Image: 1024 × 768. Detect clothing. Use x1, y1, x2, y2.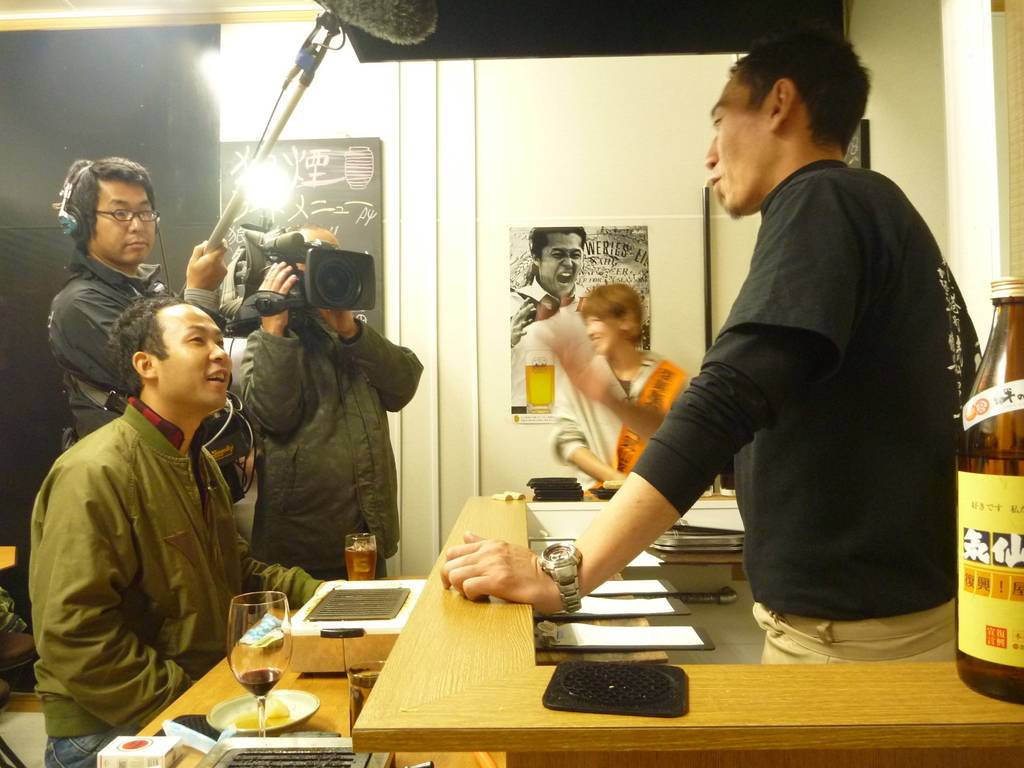
548, 356, 690, 495.
